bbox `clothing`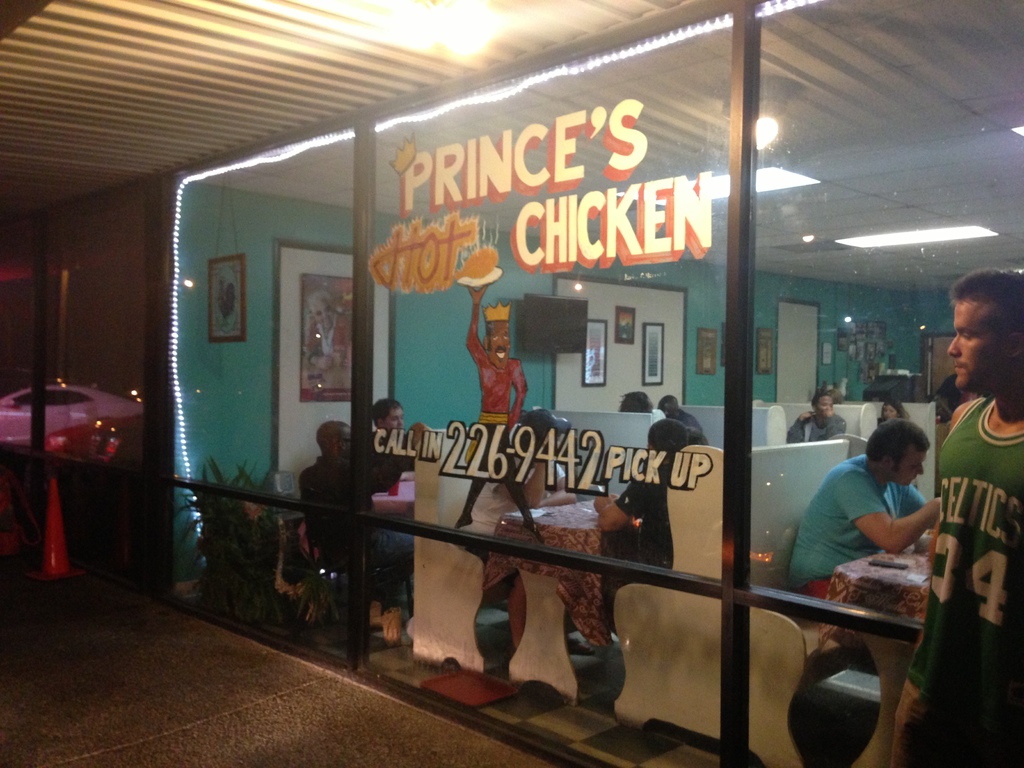
region(468, 451, 566, 579)
